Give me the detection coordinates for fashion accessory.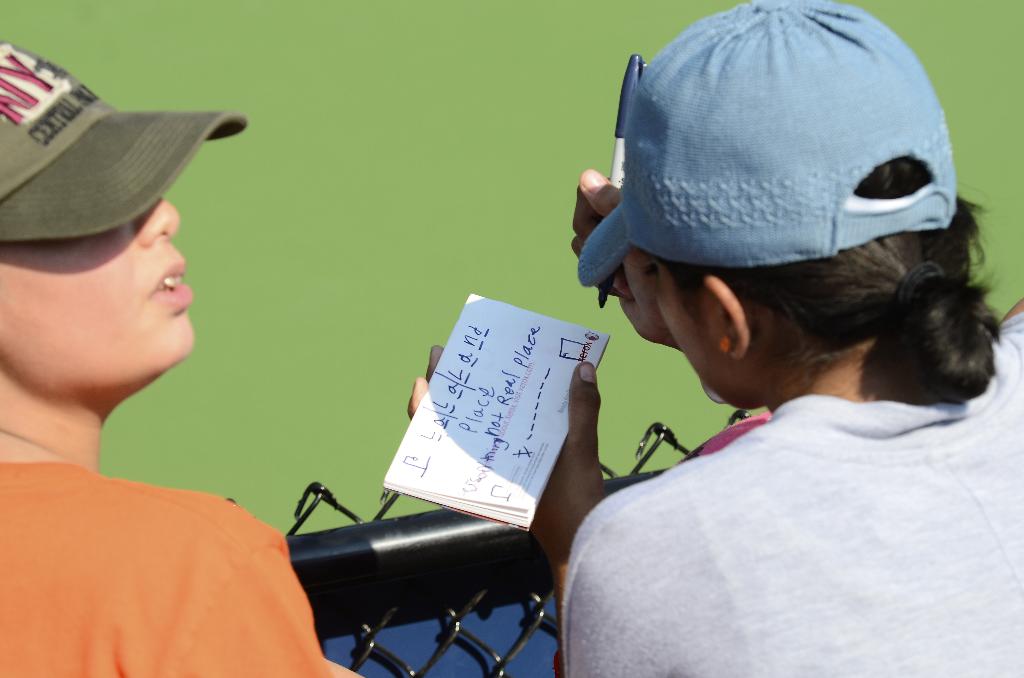
<box>0,44,254,245</box>.
